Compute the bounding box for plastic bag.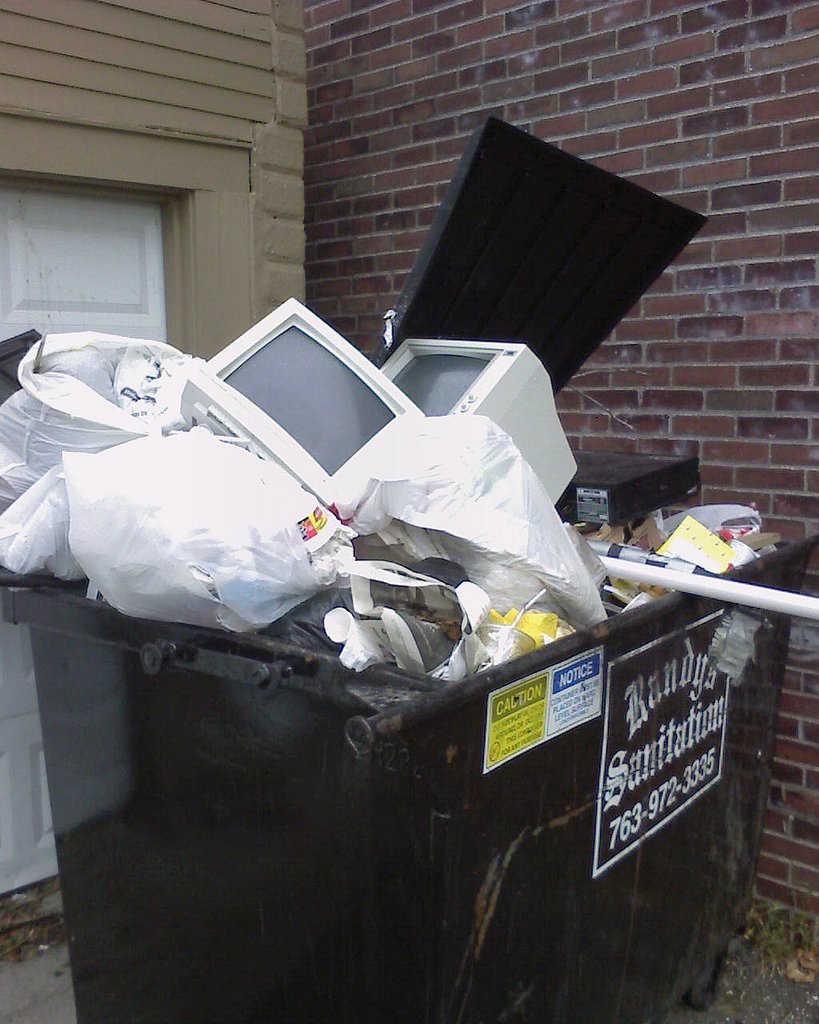
x1=0 y1=329 x2=216 y2=518.
